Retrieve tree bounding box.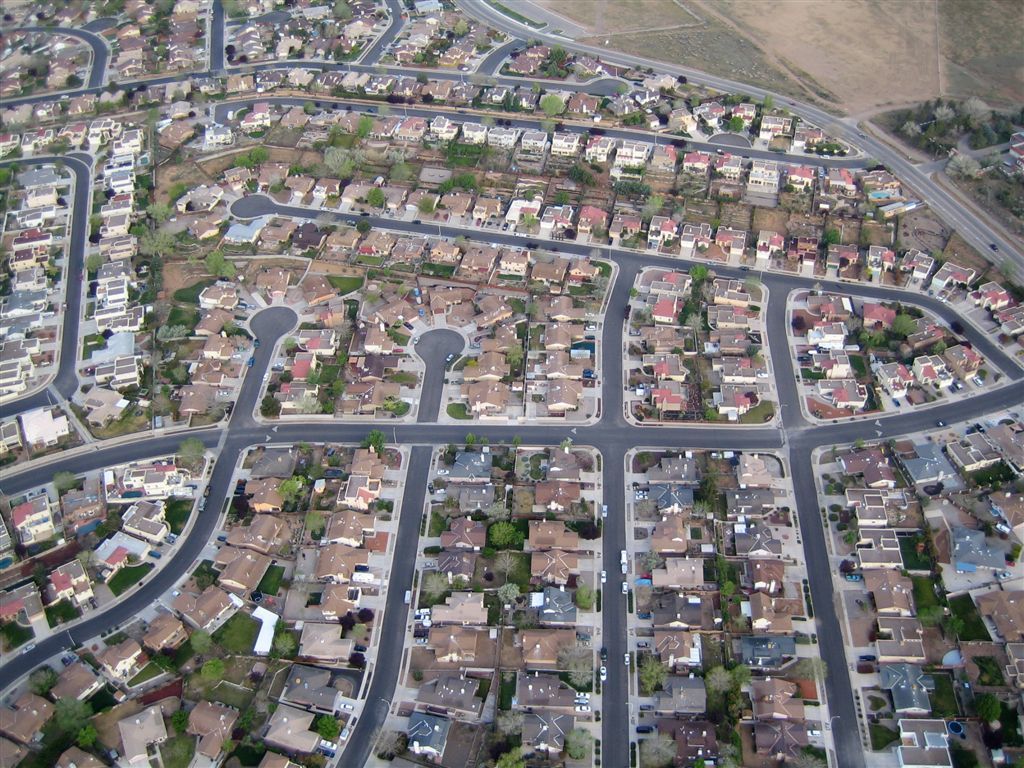
Bounding box: (x1=82, y1=724, x2=98, y2=748).
